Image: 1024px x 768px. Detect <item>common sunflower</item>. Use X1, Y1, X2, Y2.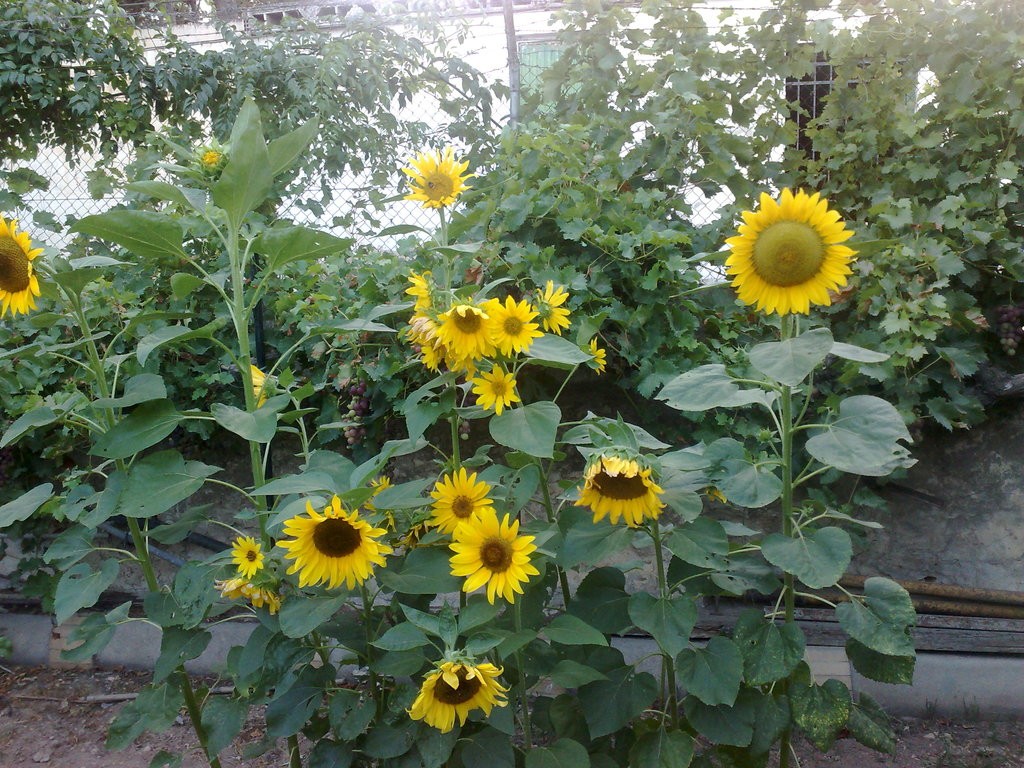
227, 536, 267, 579.
